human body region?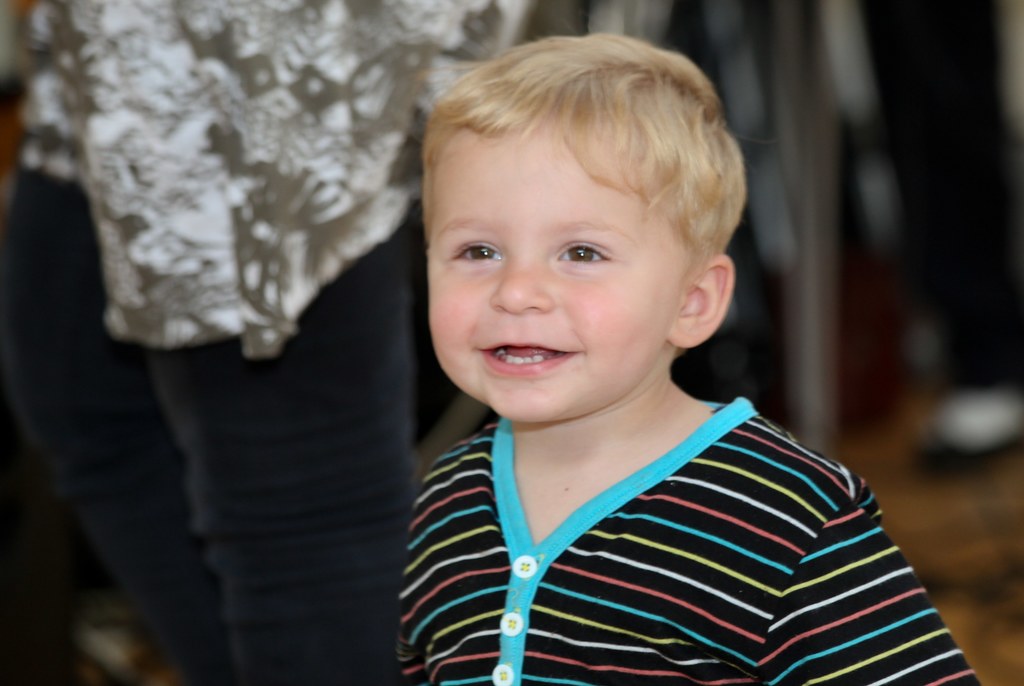
(left=388, top=29, right=994, bottom=683)
